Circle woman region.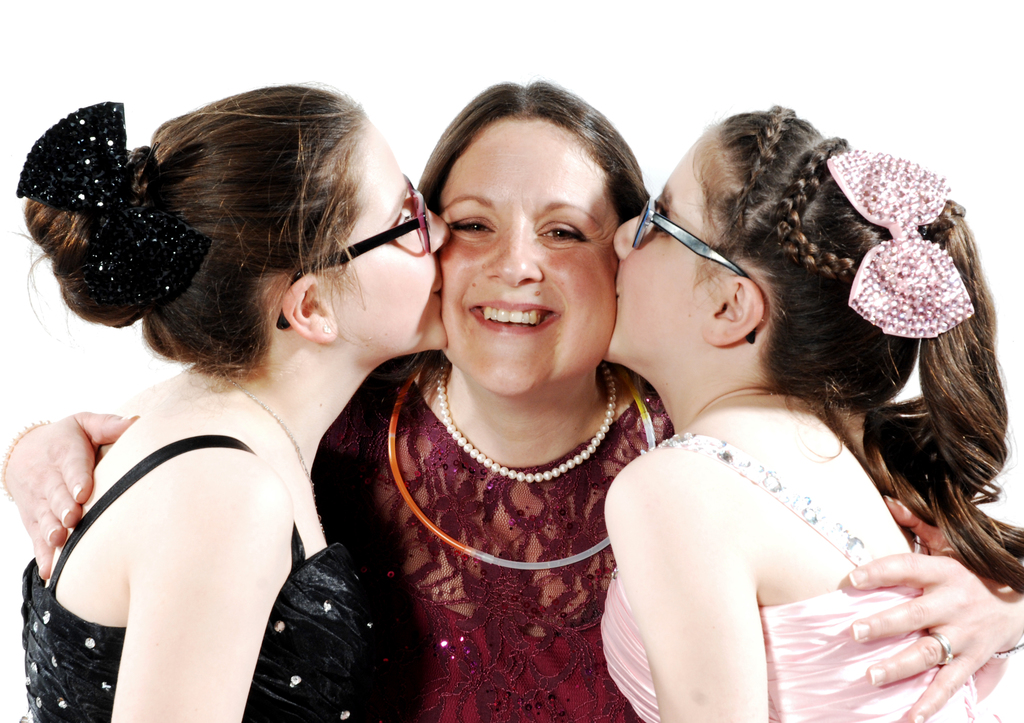
Region: bbox=[589, 99, 1023, 722].
